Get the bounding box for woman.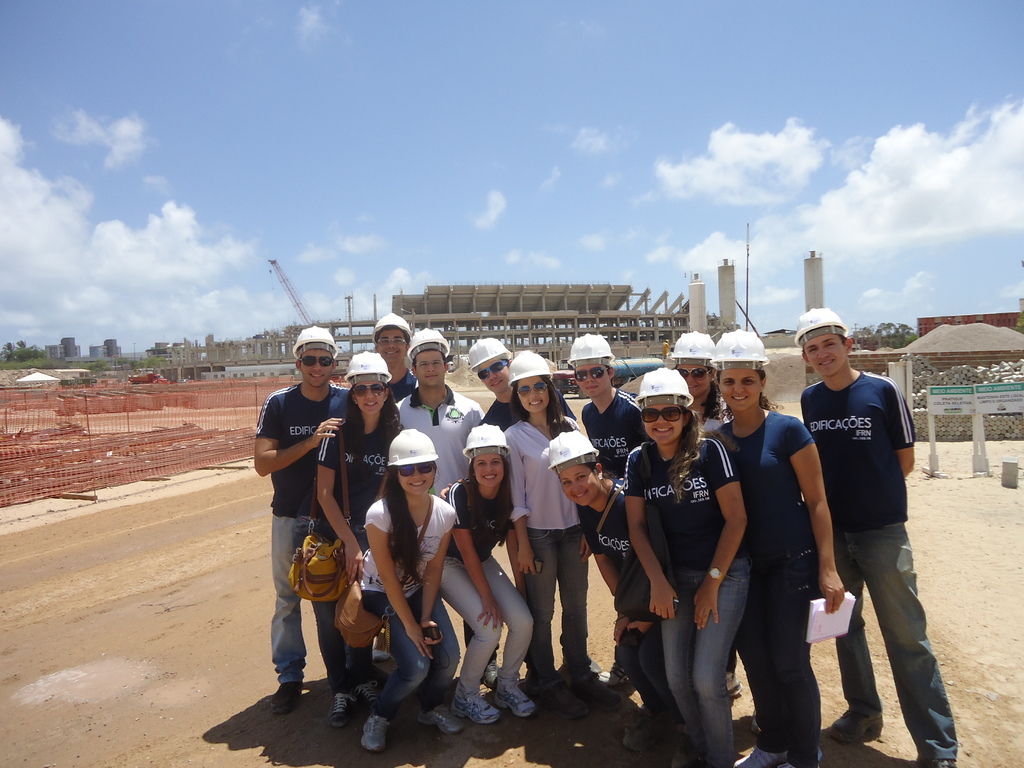
[702,331,847,767].
